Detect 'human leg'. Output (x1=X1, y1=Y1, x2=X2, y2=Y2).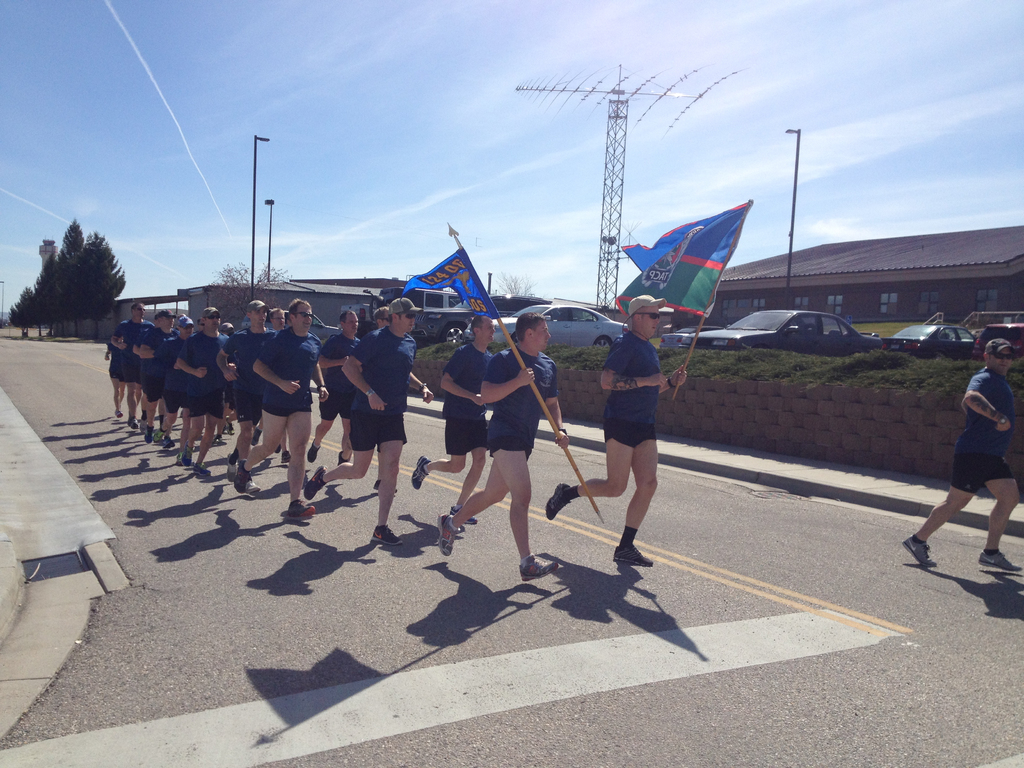
(x1=148, y1=388, x2=161, y2=440).
